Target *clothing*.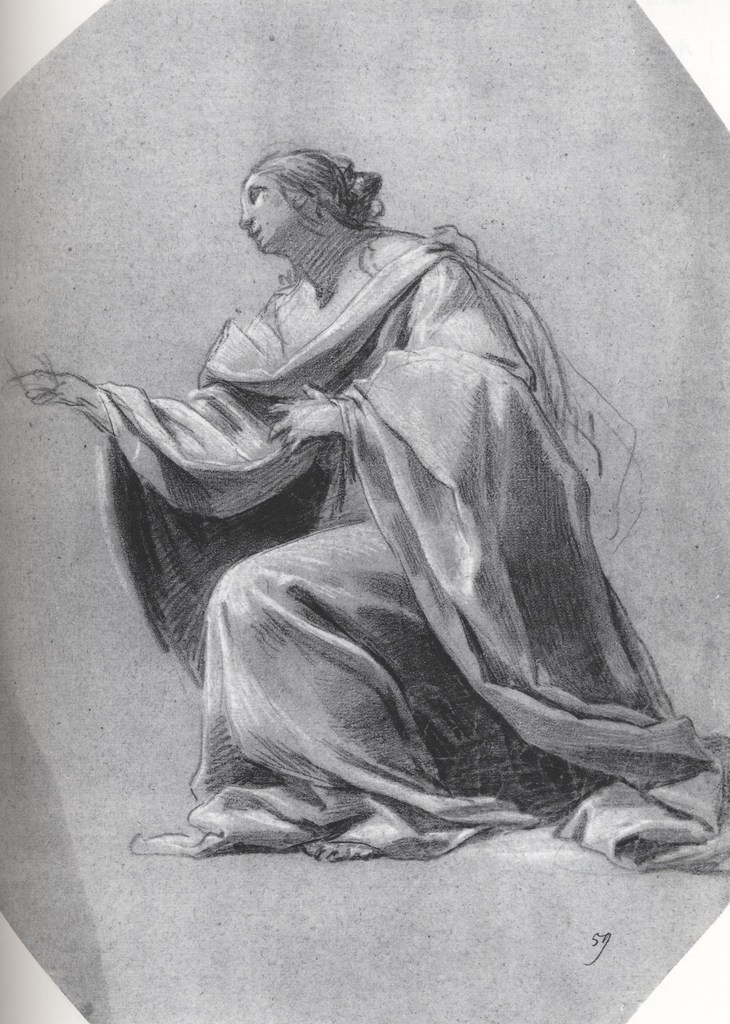
Target region: locate(110, 171, 704, 884).
